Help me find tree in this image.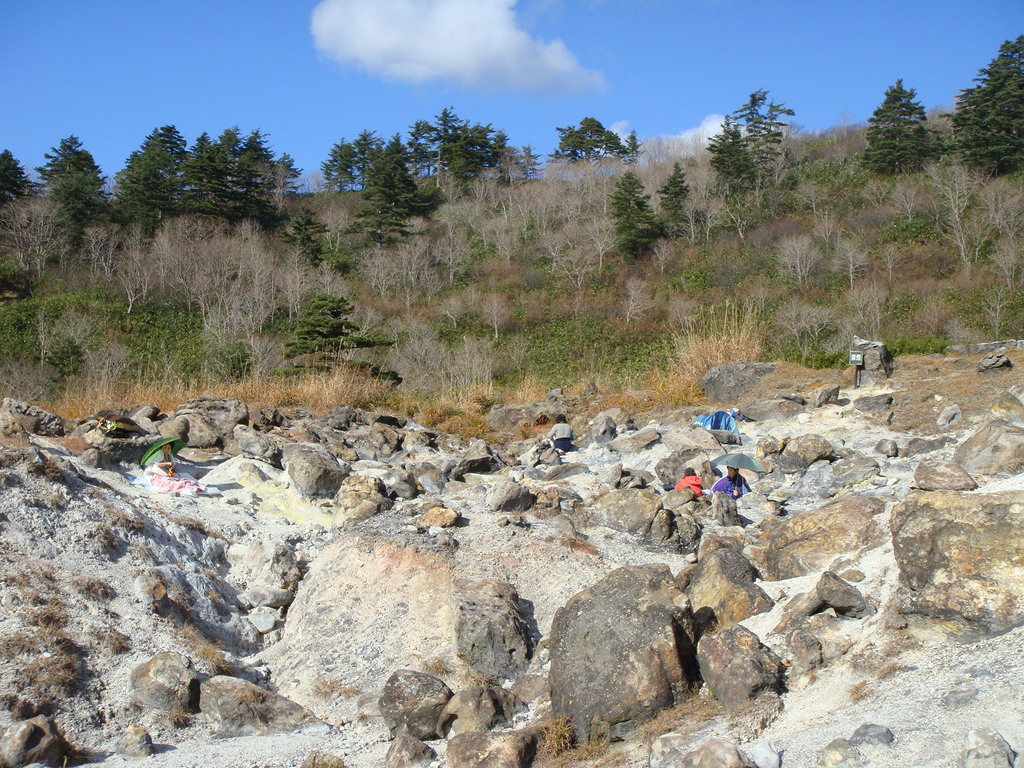
Found it: select_region(953, 76, 984, 174).
